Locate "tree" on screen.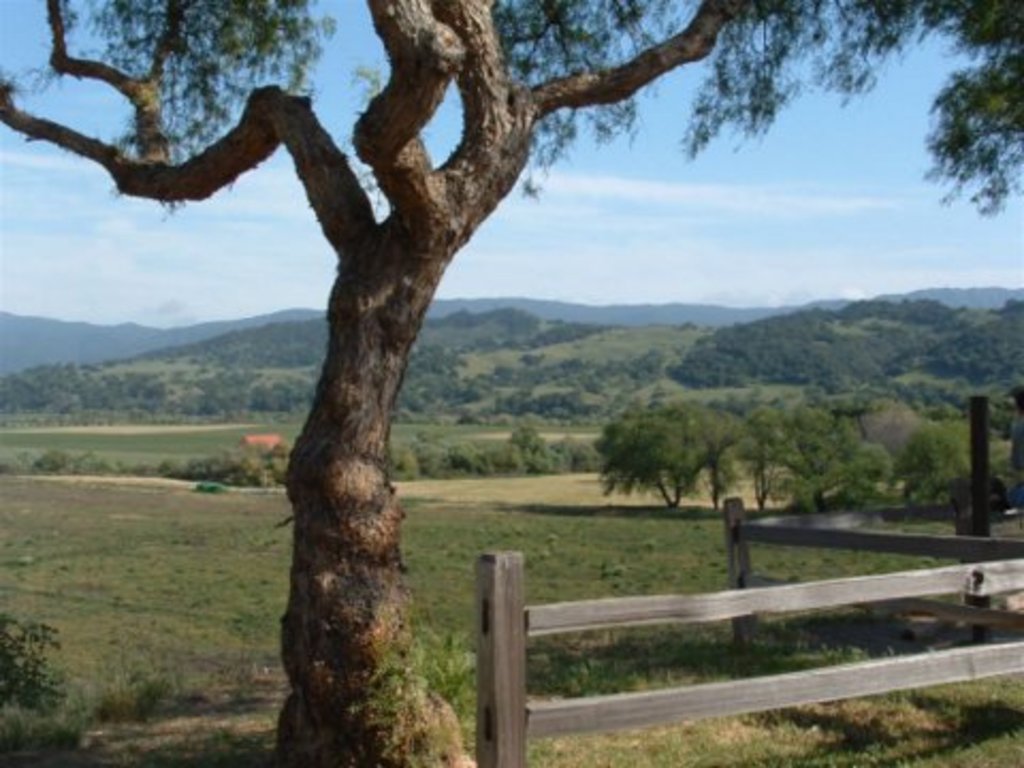
On screen at <region>905, 414, 1022, 499</region>.
